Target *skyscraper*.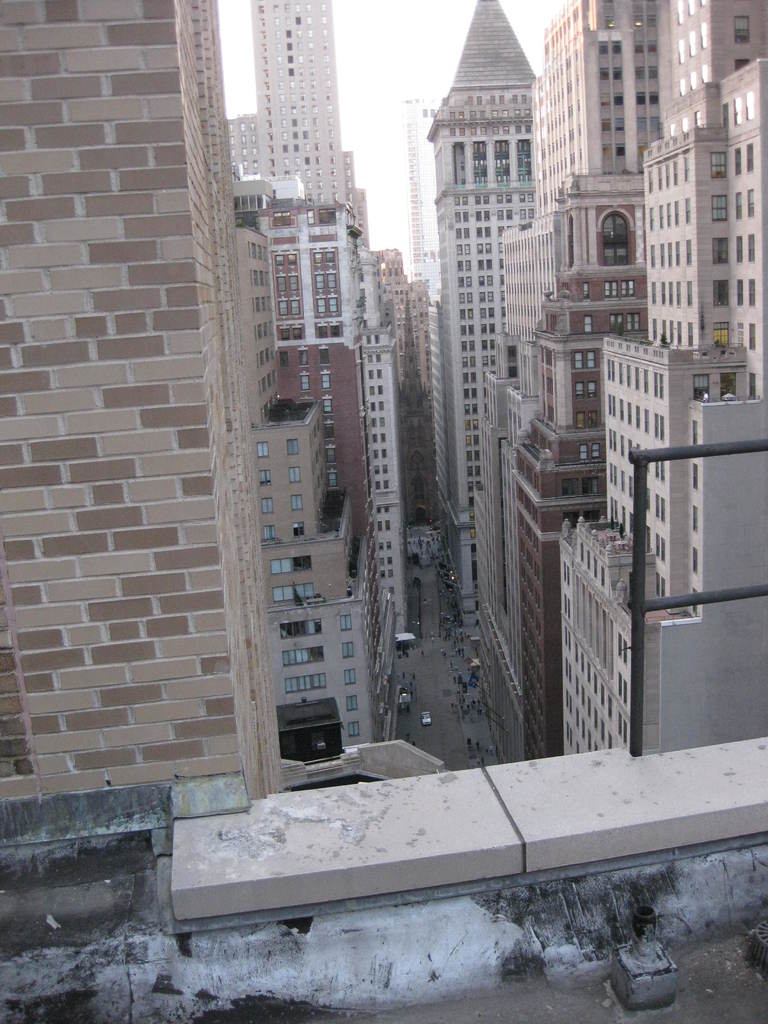
Target region: [0, 0, 287, 820].
